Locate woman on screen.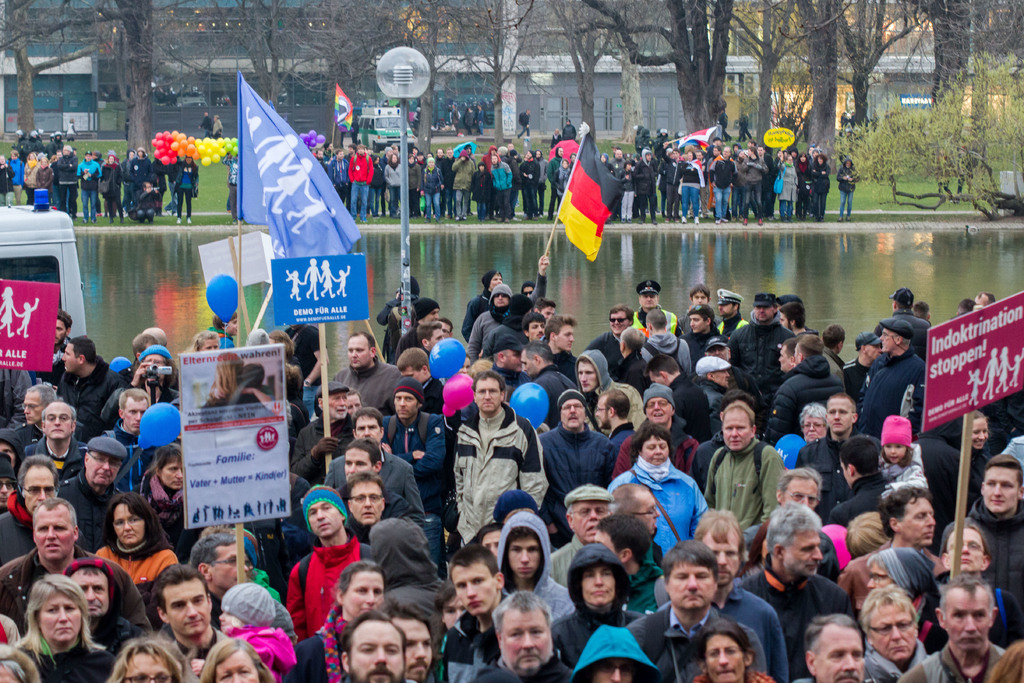
On screen at crop(0, 156, 19, 206).
